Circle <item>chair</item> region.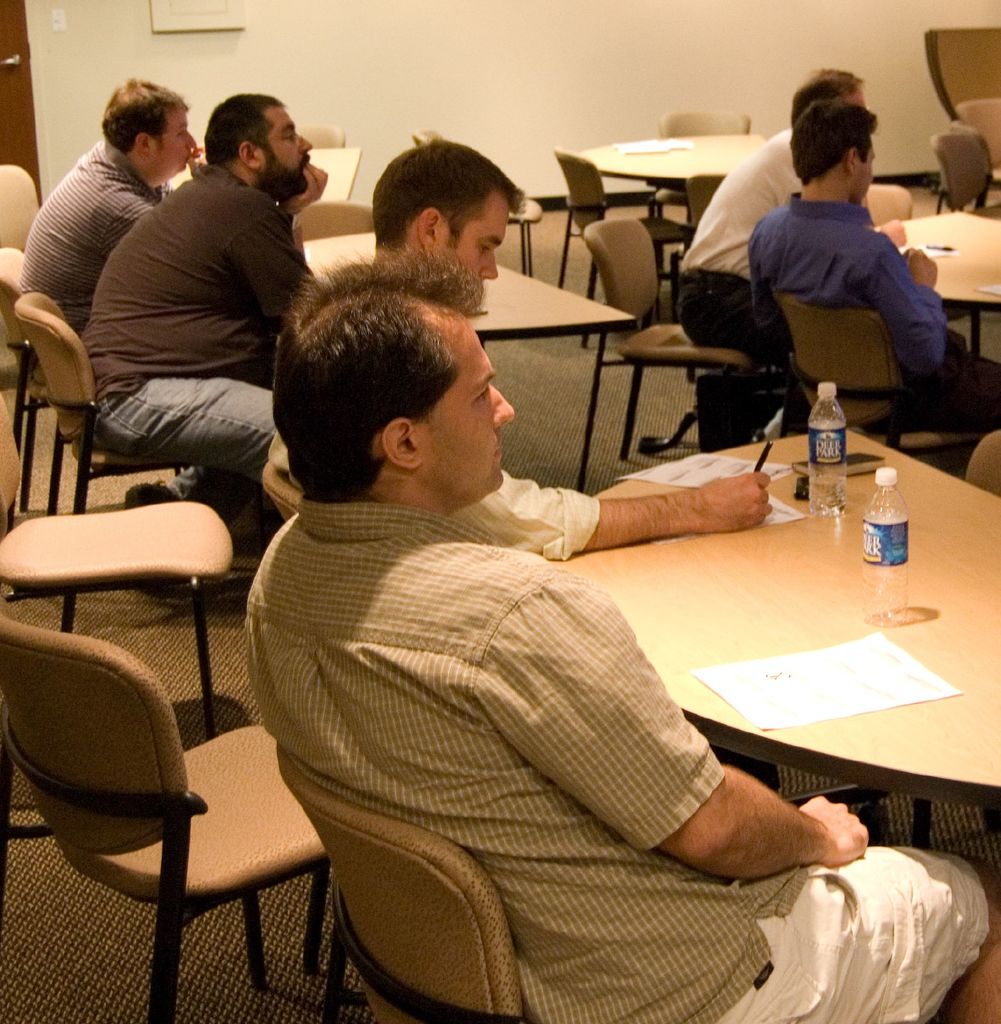
Region: [288, 118, 344, 154].
